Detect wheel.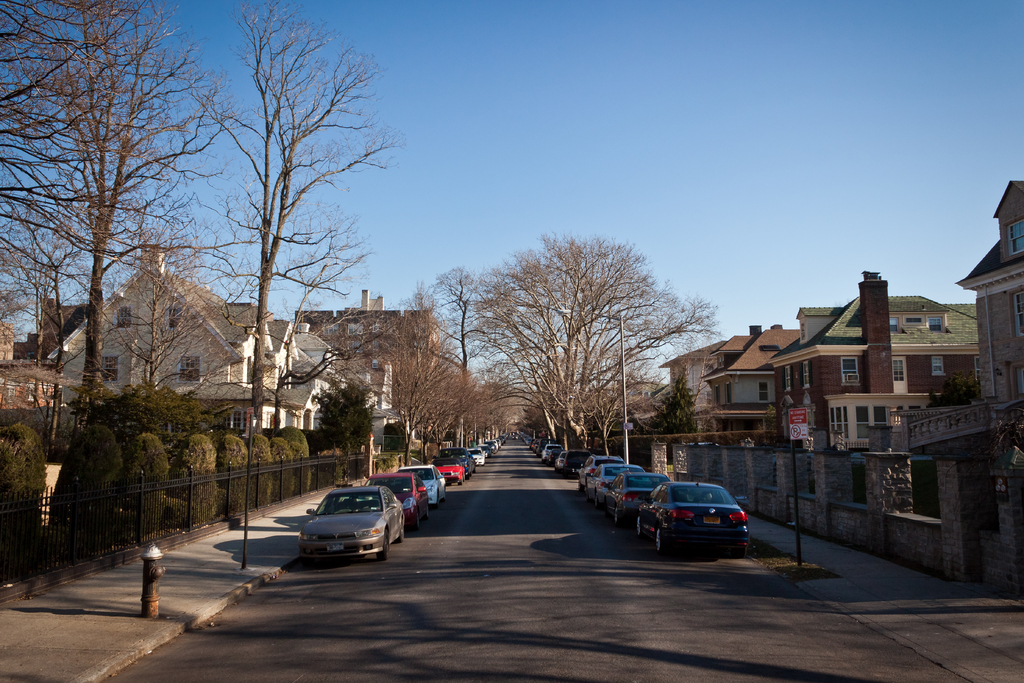
Detected at 375:528:392:562.
